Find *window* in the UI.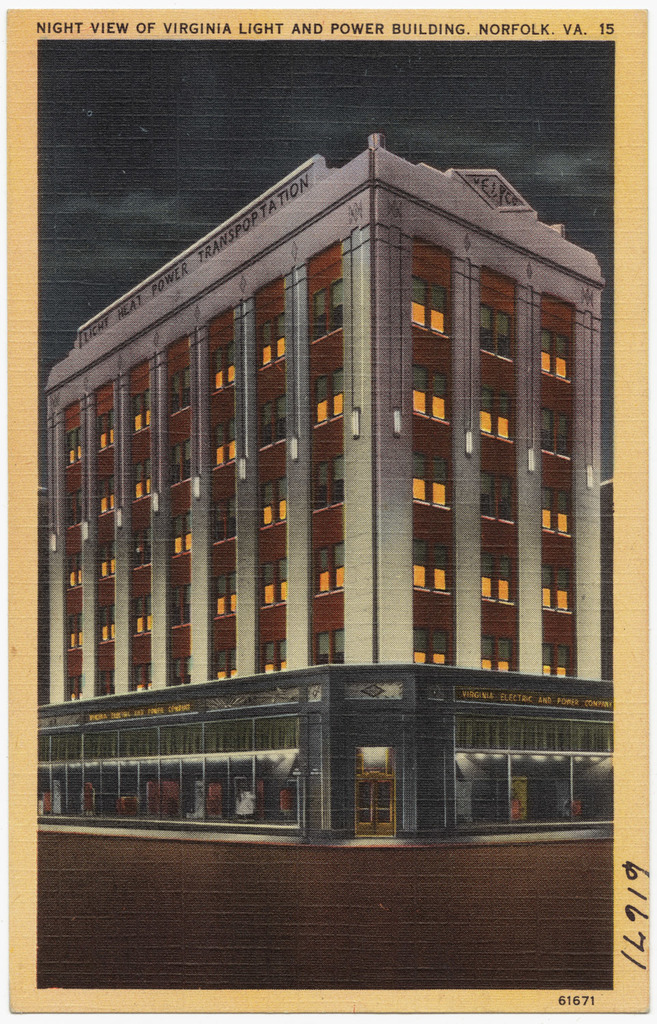
UI element at region(314, 366, 342, 429).
